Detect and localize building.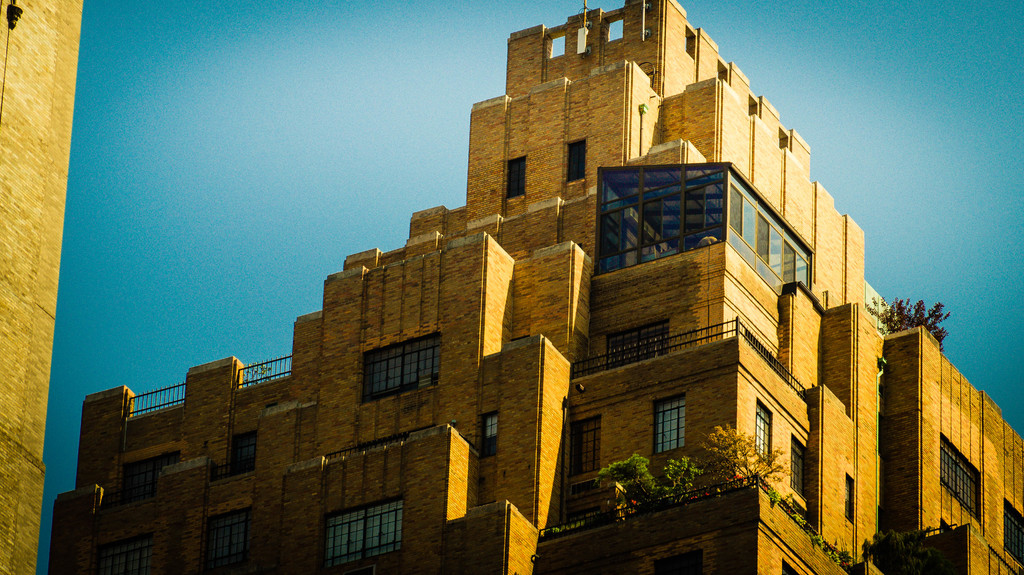
Localized at x1=47 y1=0 x2=1023 y2=574.
